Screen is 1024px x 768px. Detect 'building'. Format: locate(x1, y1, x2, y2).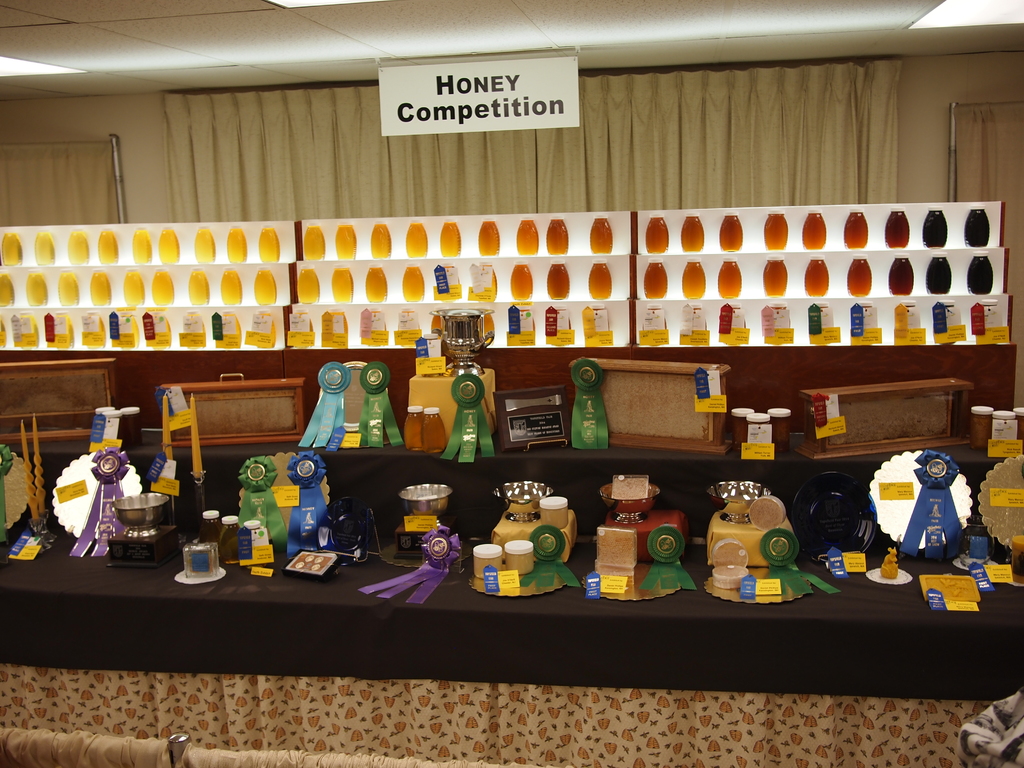
locate(0, 2, 1023, 767).
